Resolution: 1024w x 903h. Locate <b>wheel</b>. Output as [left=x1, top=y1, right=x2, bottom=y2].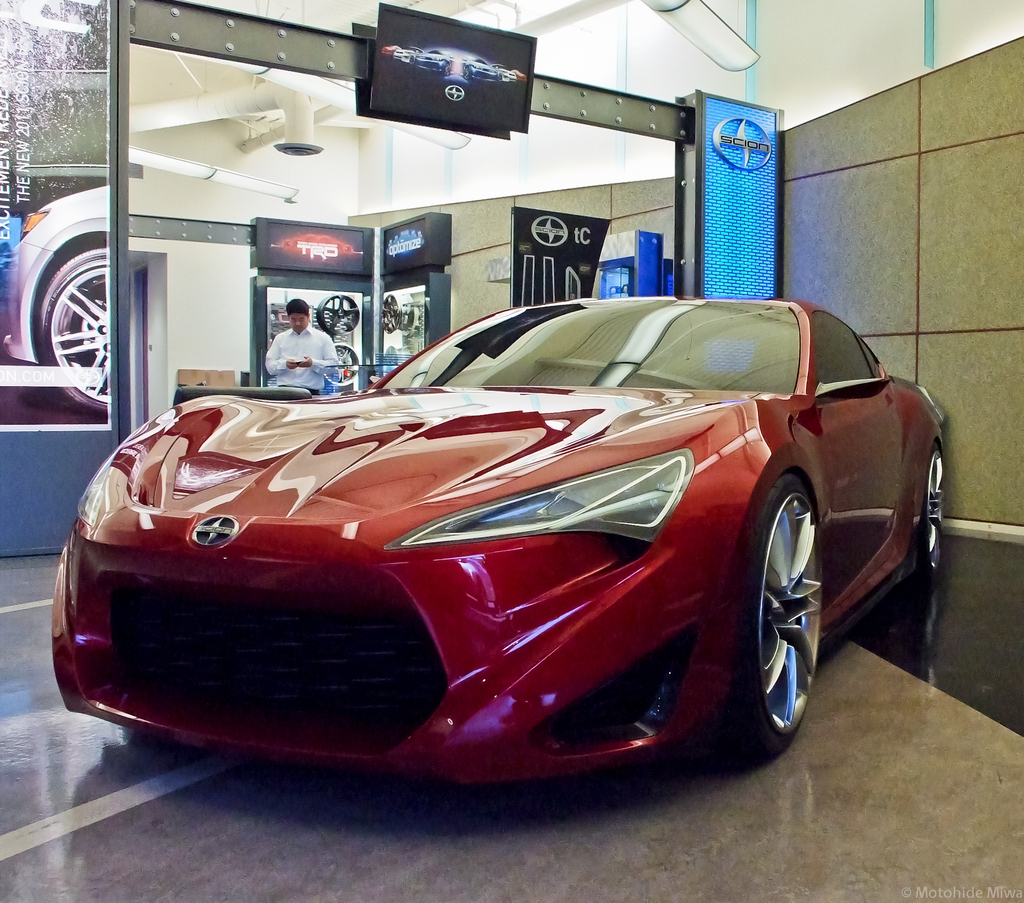
[left=725, top=469, right=824, bottom=758].
